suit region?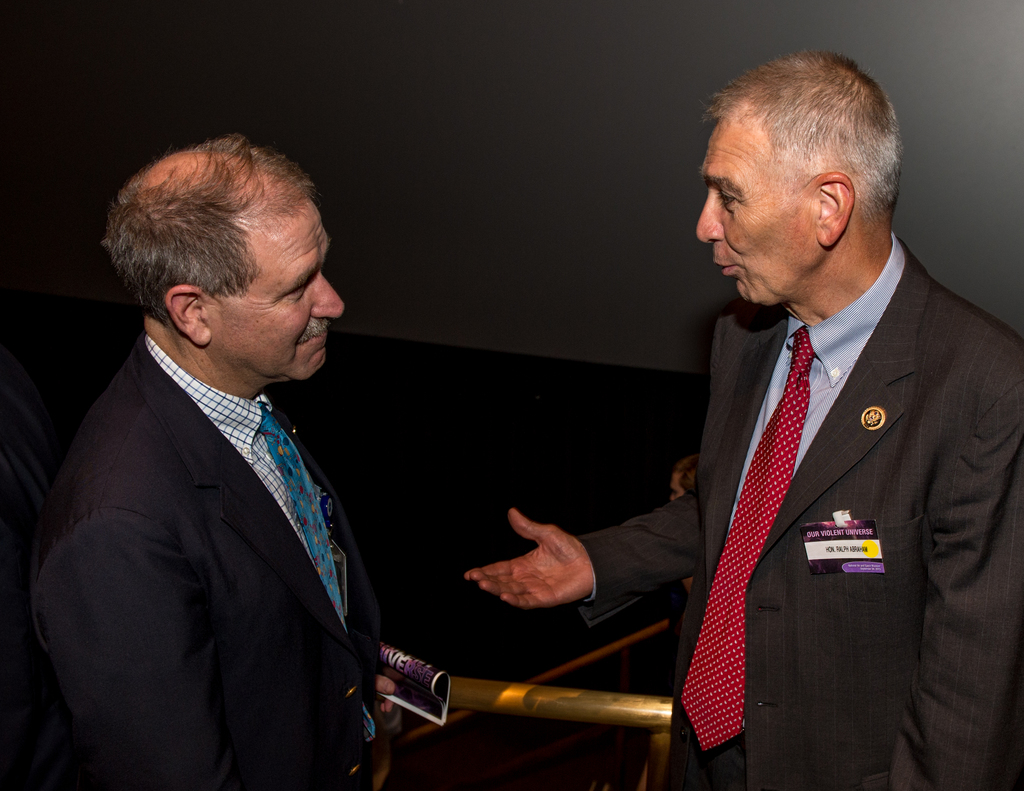
bbox=[581, 227, 1020, 788]
